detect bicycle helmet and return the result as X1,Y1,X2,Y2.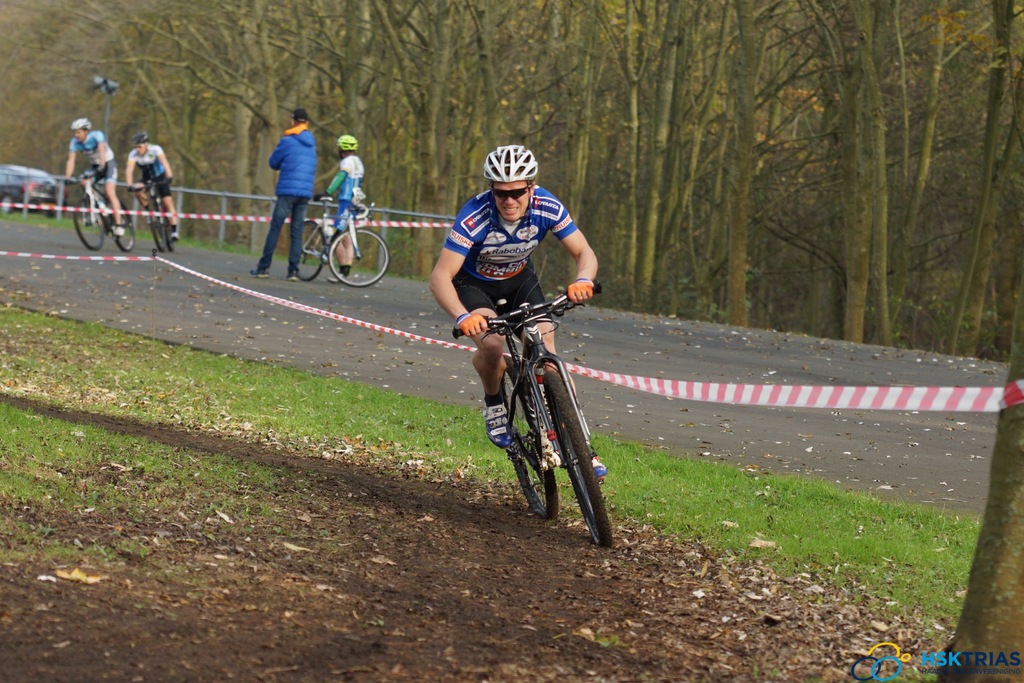
481,149,538,186.
